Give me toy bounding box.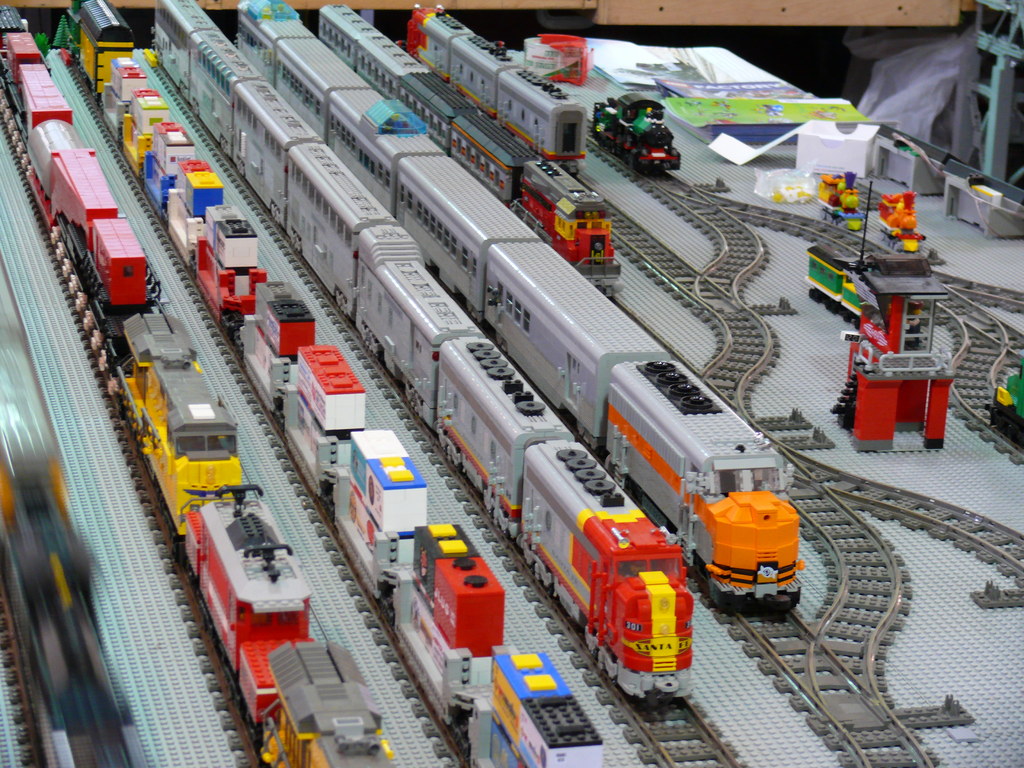
(241, 295, 588, 767).
